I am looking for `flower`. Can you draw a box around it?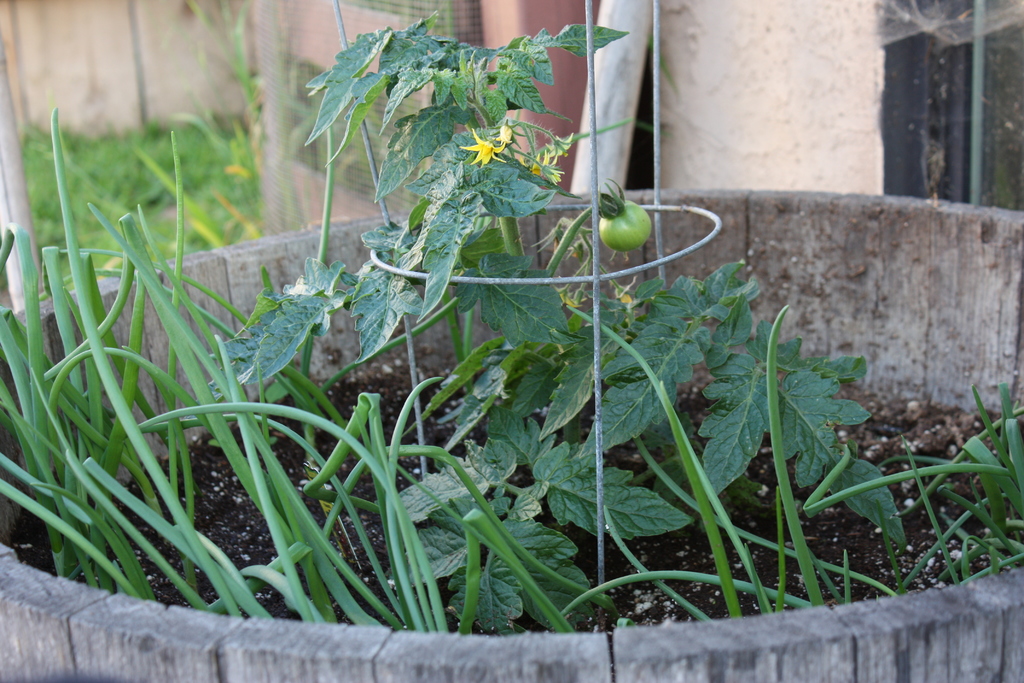
Sure, the bounding box is [519,147,563,183].
